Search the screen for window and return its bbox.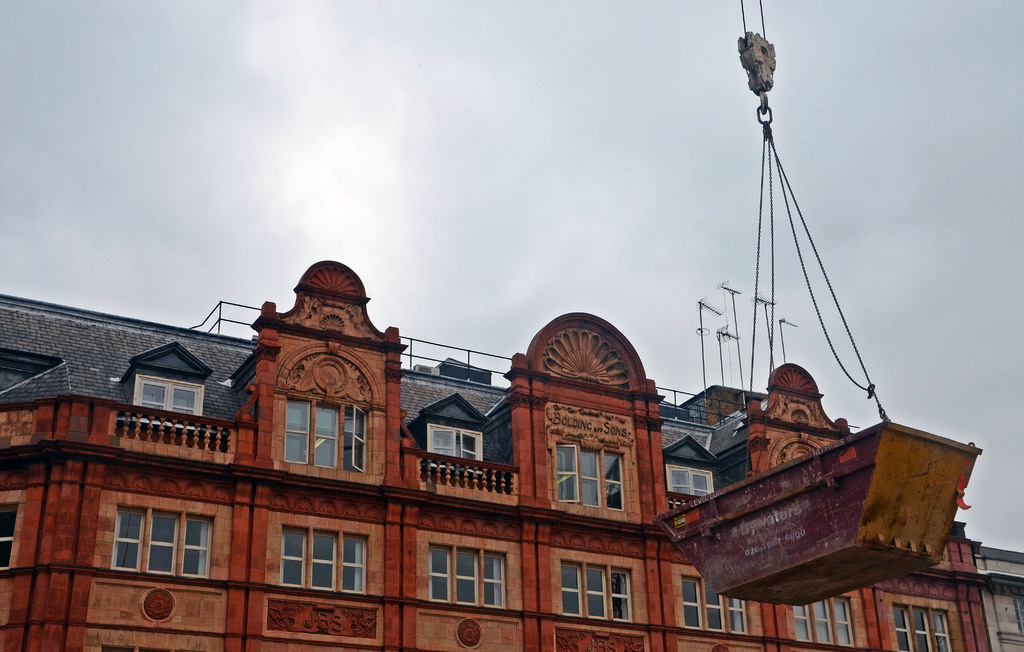
Found: 561:555:633:623.
